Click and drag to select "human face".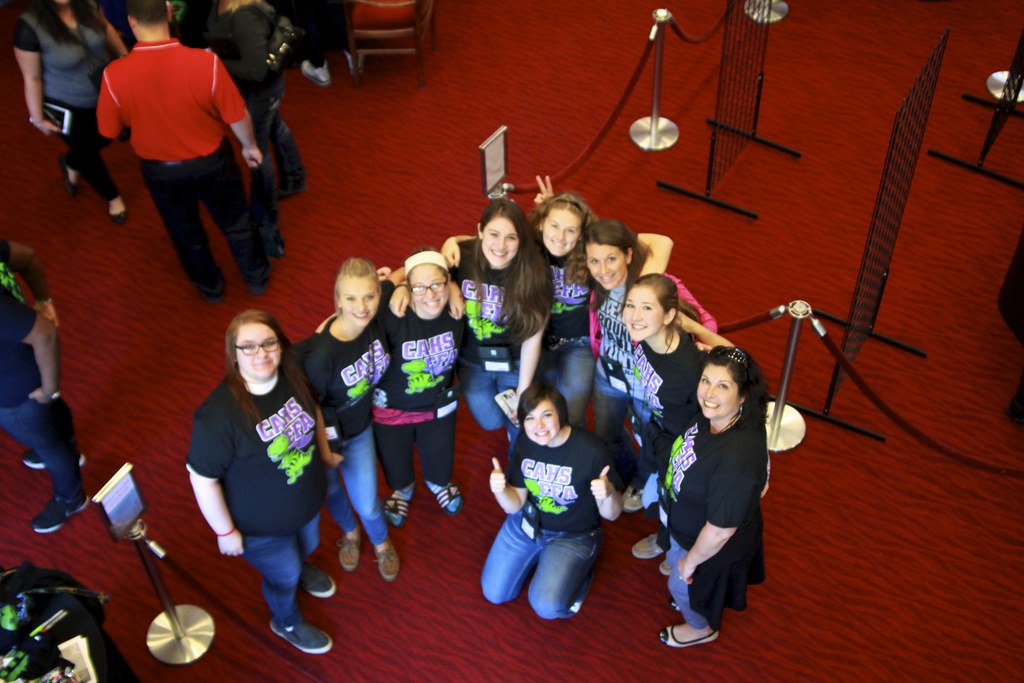
Selection: pyautogui.locateOnScreen(240, 325, 282, 382).
